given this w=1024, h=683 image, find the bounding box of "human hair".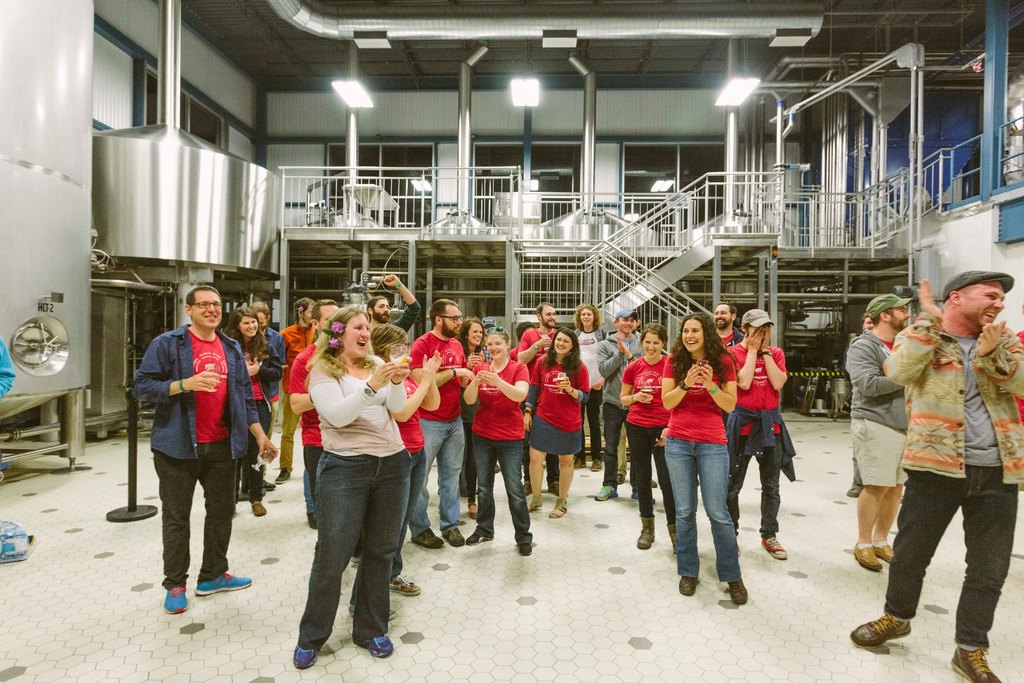
left=294, top=293, right=309, bottom=316.
